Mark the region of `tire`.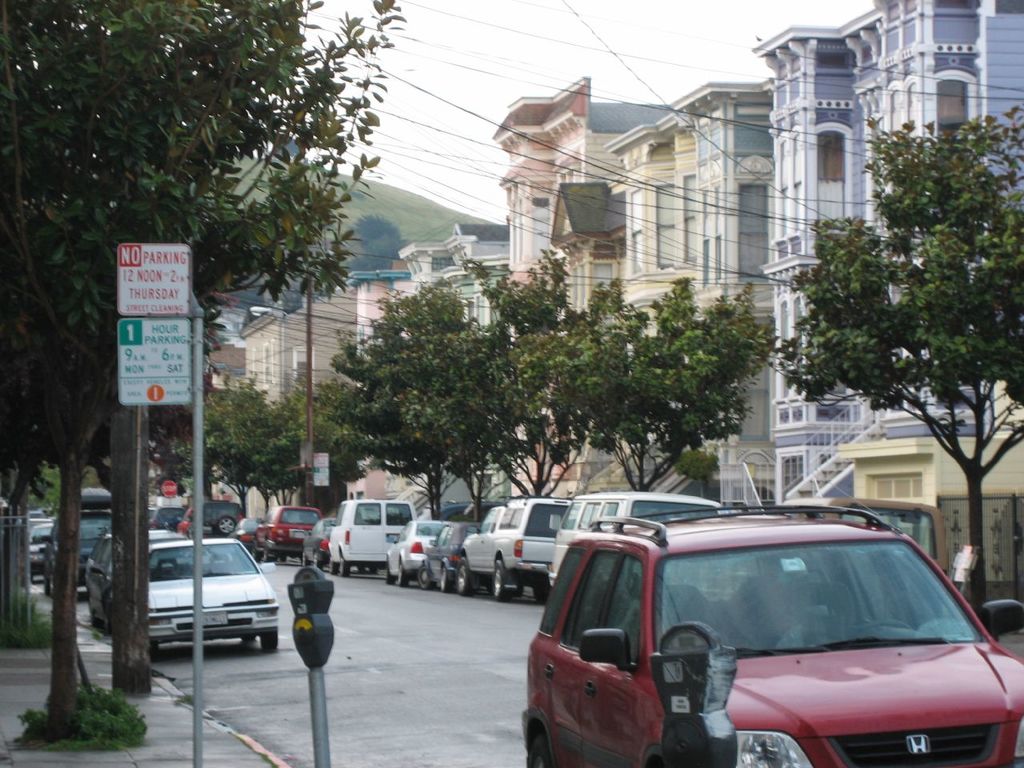
Region: region(528, 578, 554, 608).
